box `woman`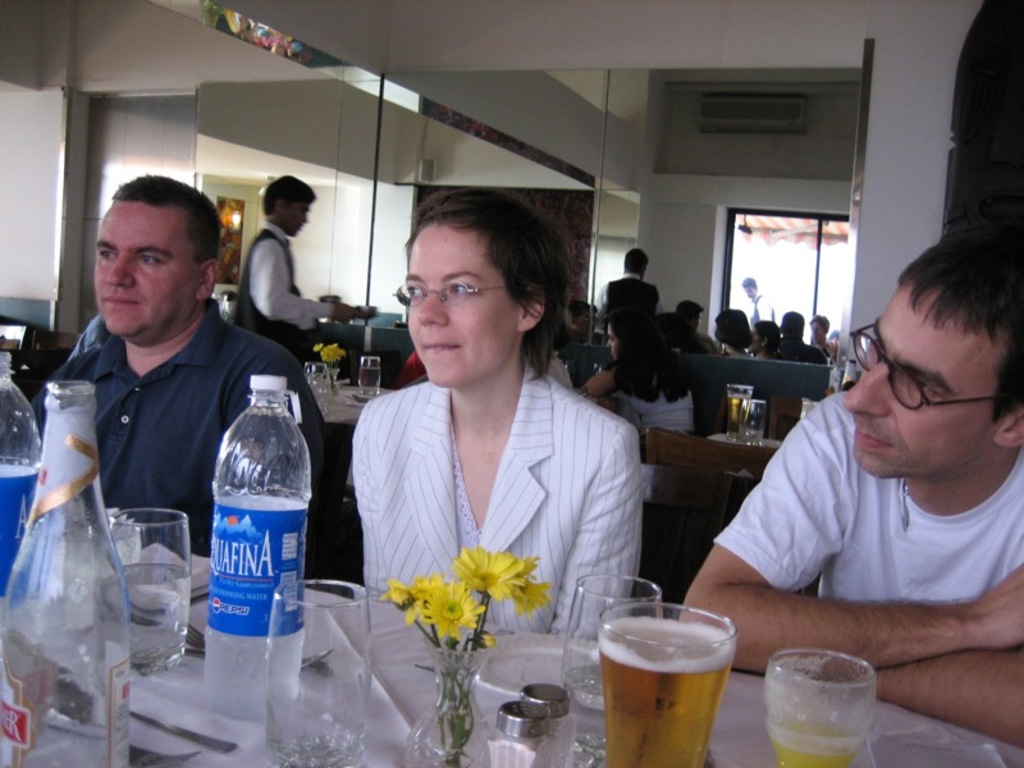
(713,311,751,358)
